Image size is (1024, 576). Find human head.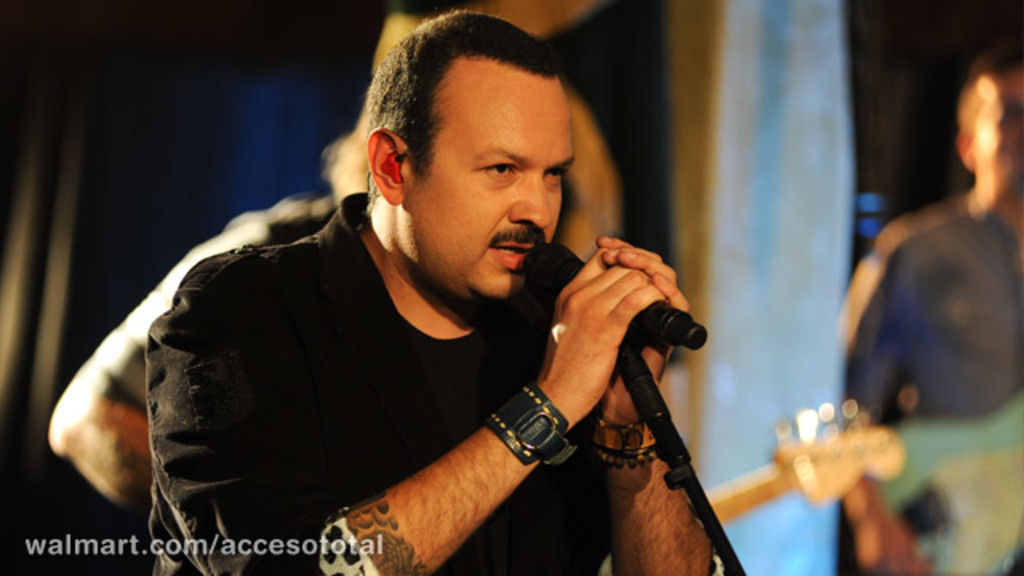
pyautogui.locateOnScreen(363, 10, 586, 307).
